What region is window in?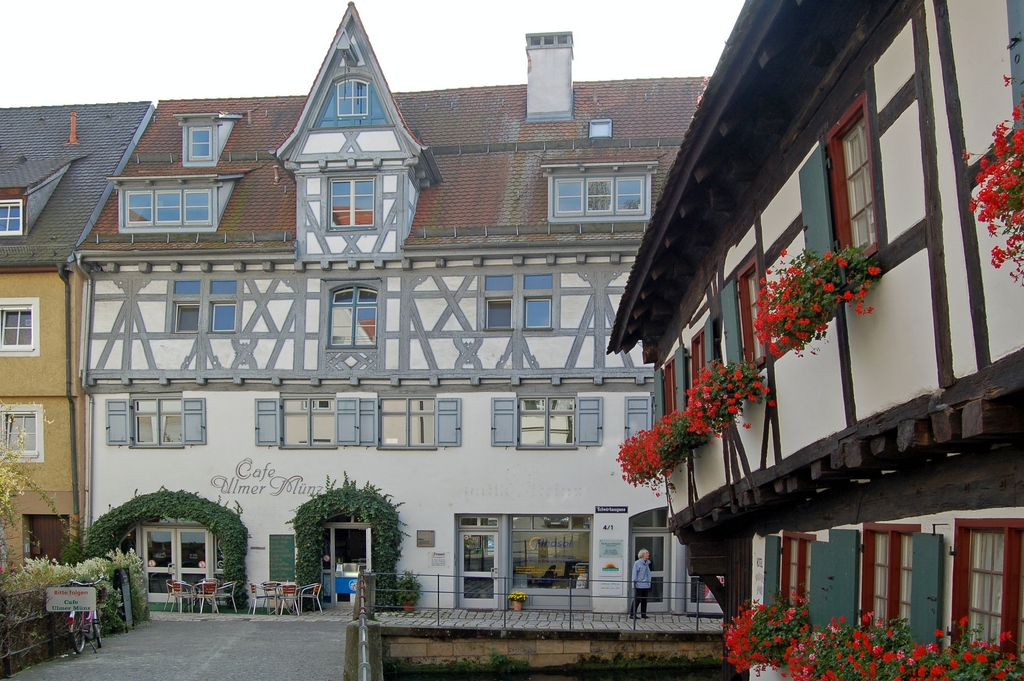
rect(100, 173, 217, 224).
